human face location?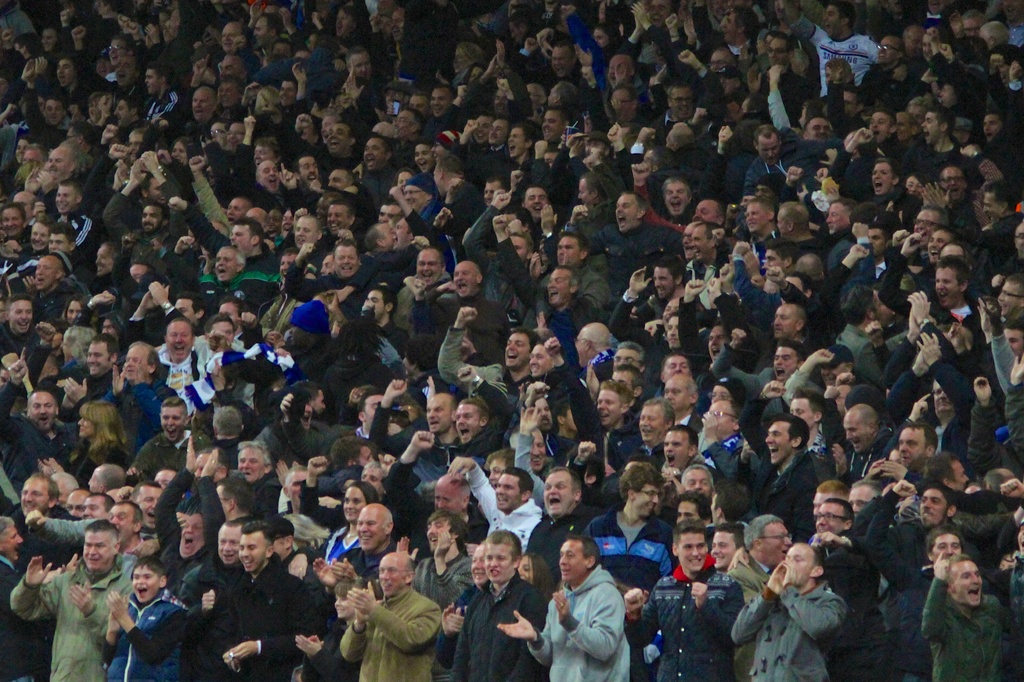
<region>691, 201, 720, 222</region>
